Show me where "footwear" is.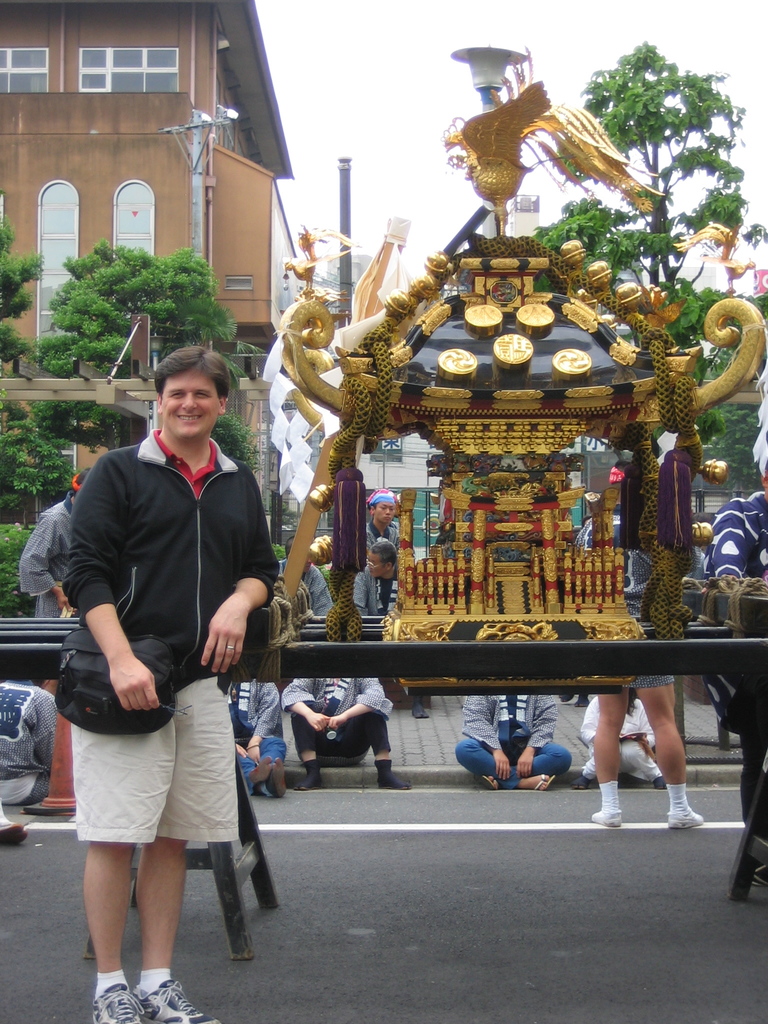
"footwear" is at 667:800:707:831.
